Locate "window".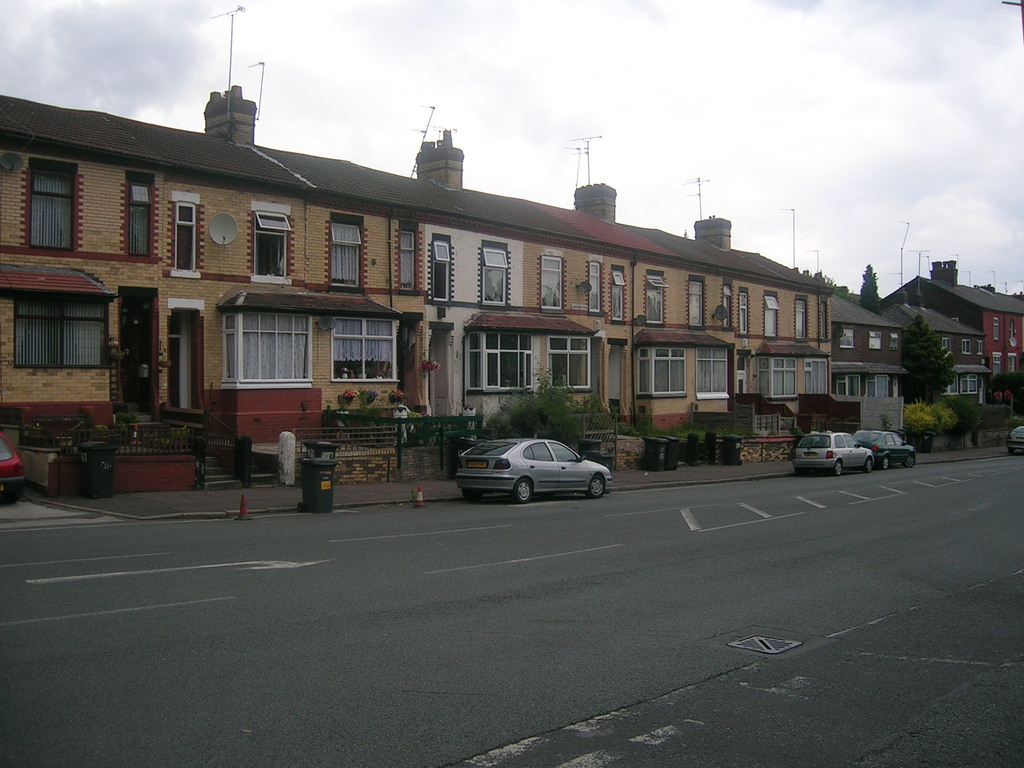
Bounding box: <region>538, 257, 563, 311</region>.
